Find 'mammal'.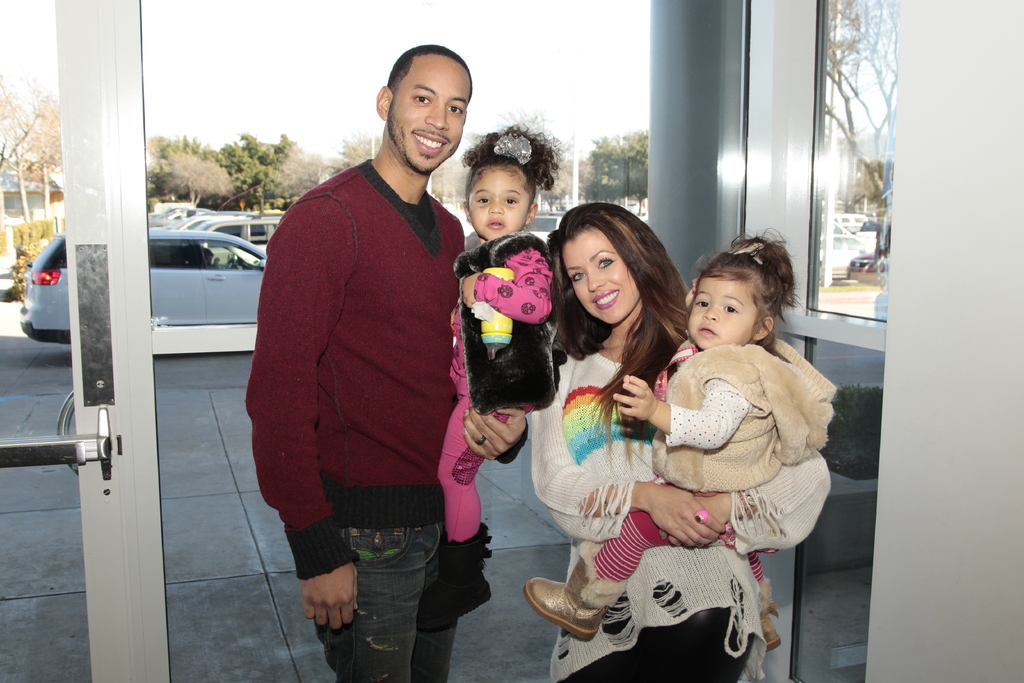
531, 226, 832, 638.
